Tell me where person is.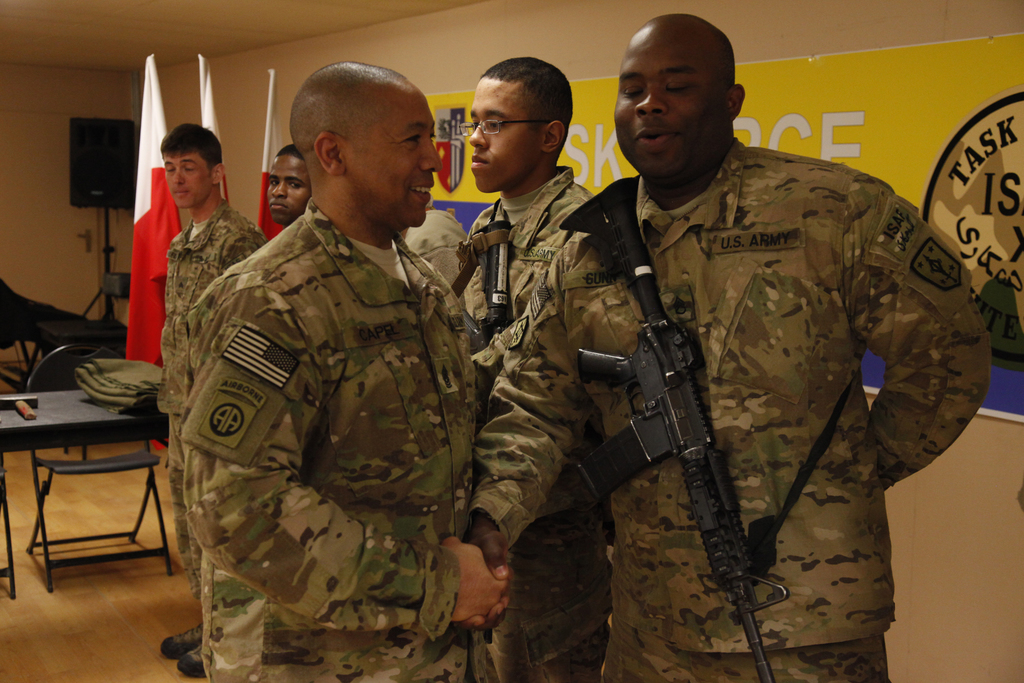
person is at l=170, t=52, r=508, b=681.
